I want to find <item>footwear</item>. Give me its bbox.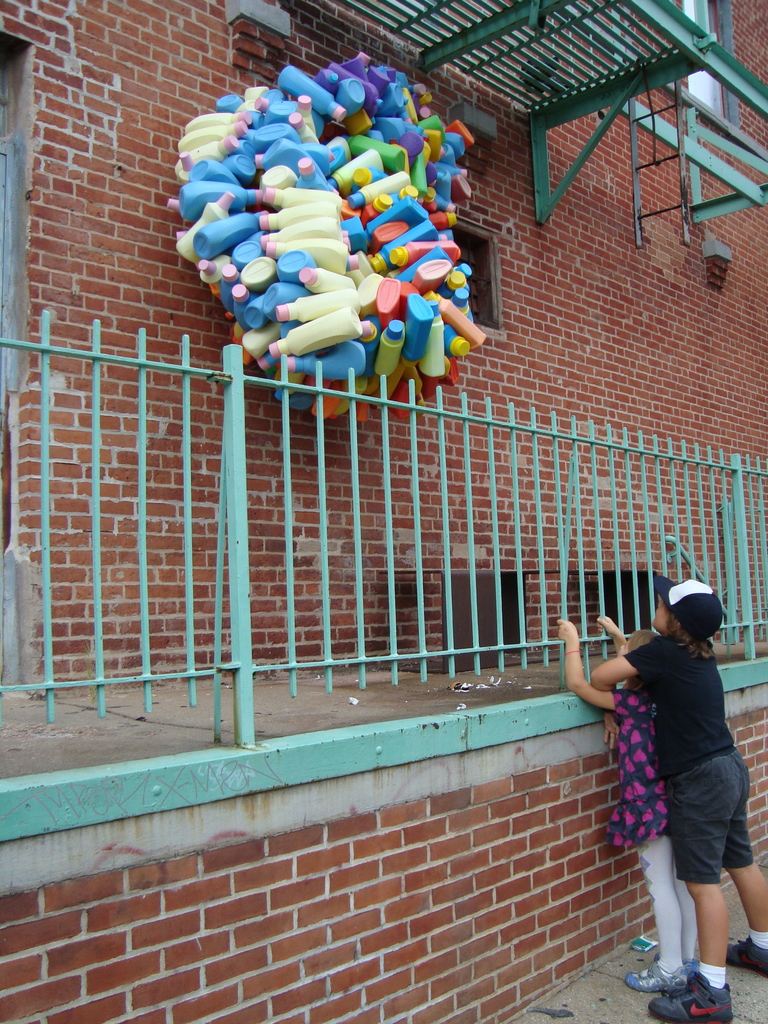
x1=727 y1=932 x2=767 y2=972.
